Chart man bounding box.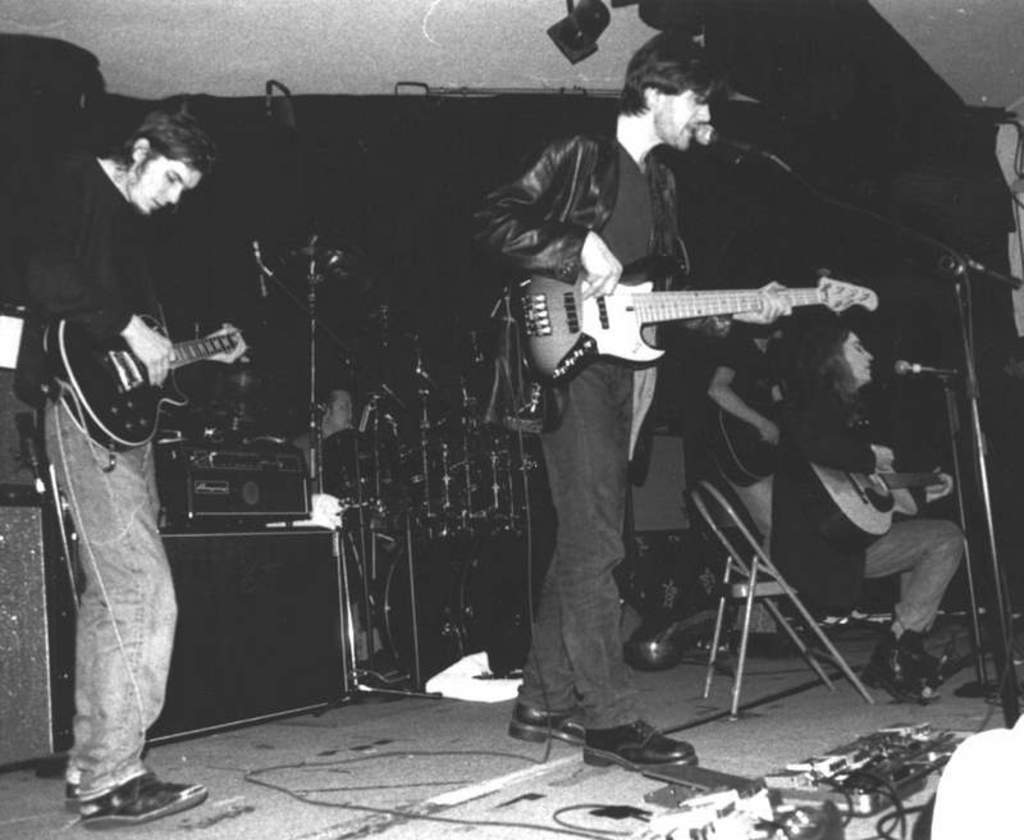
Charted: x1=19, y1=131, x2=237, y2=775.
